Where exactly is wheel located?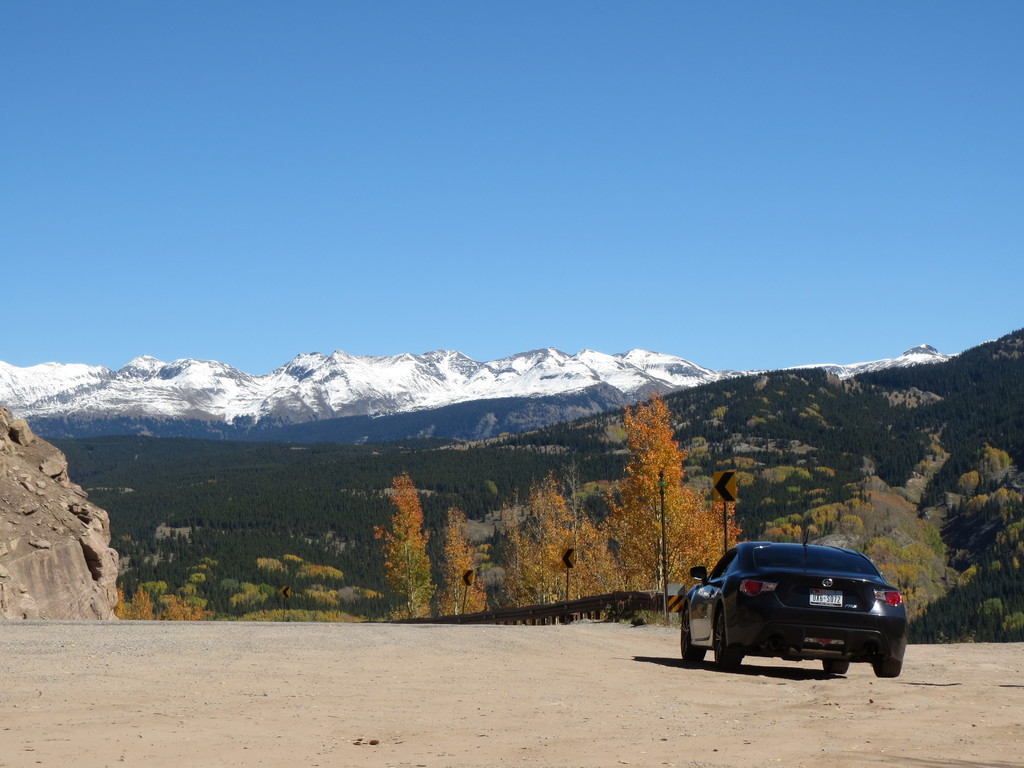
Its bounding box is left=682, top=617, right=708, bottom=668.
